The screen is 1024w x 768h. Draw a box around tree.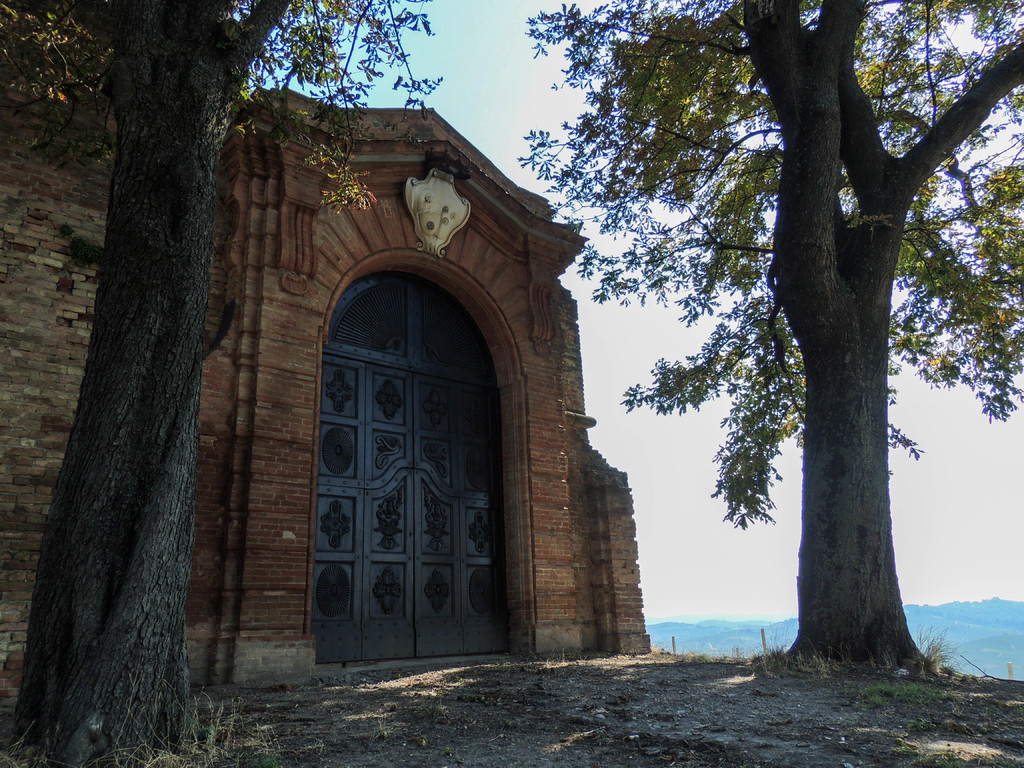
locate(0, 0, 451, 767).
